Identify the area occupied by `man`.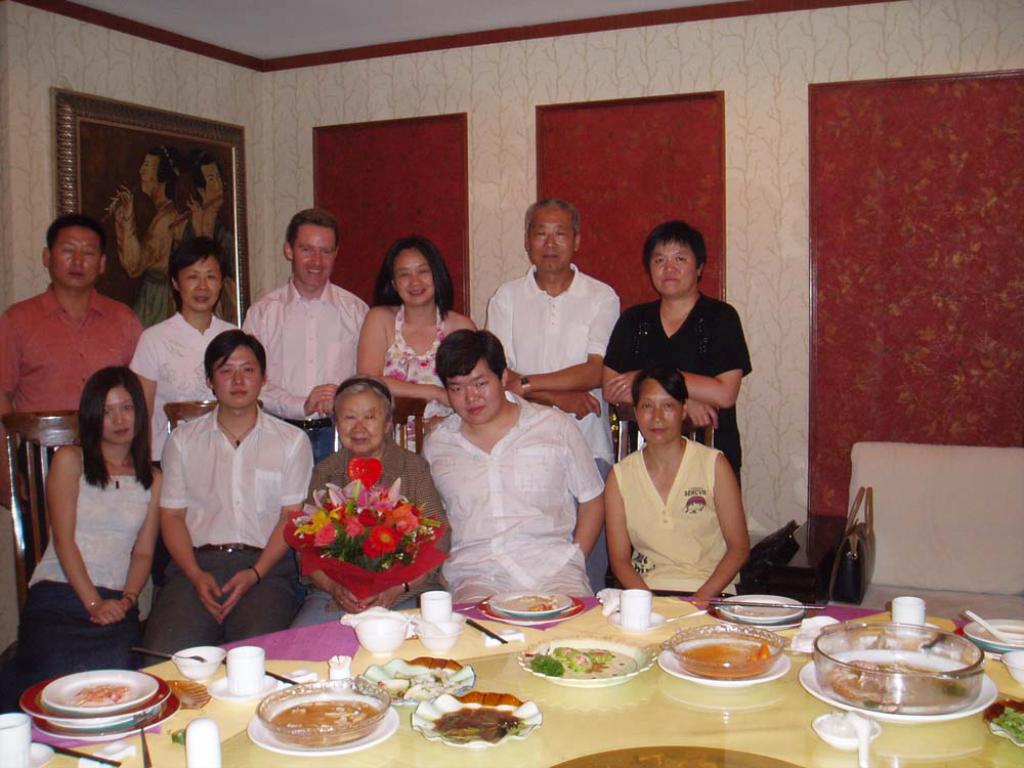
Area: <box>487,199,625,589</box>.
